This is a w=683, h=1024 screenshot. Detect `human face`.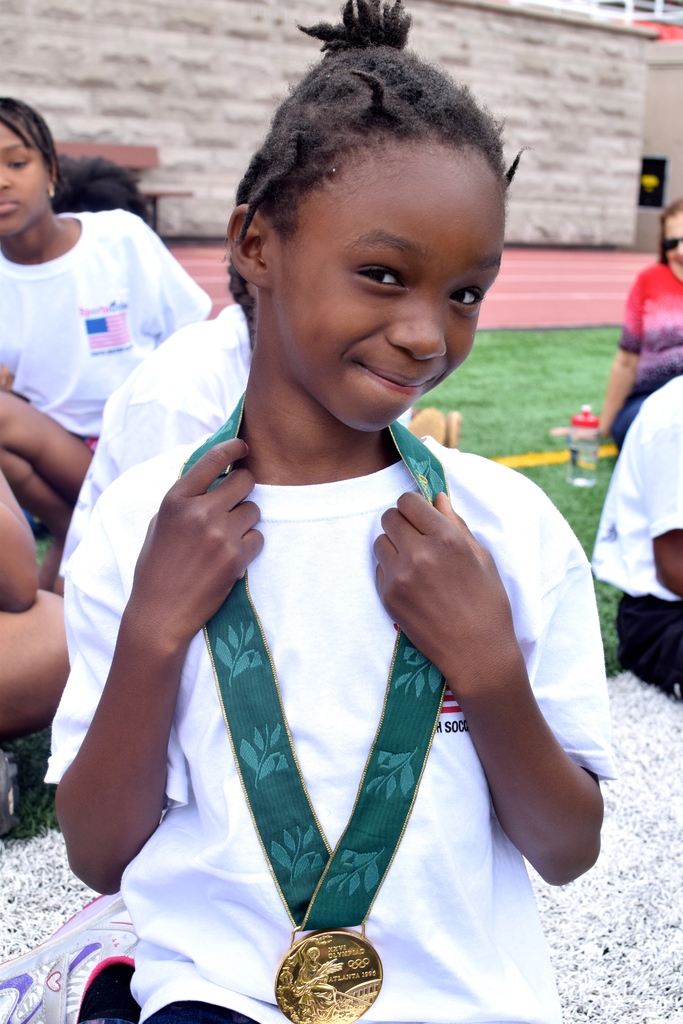
0:120:51:234.
